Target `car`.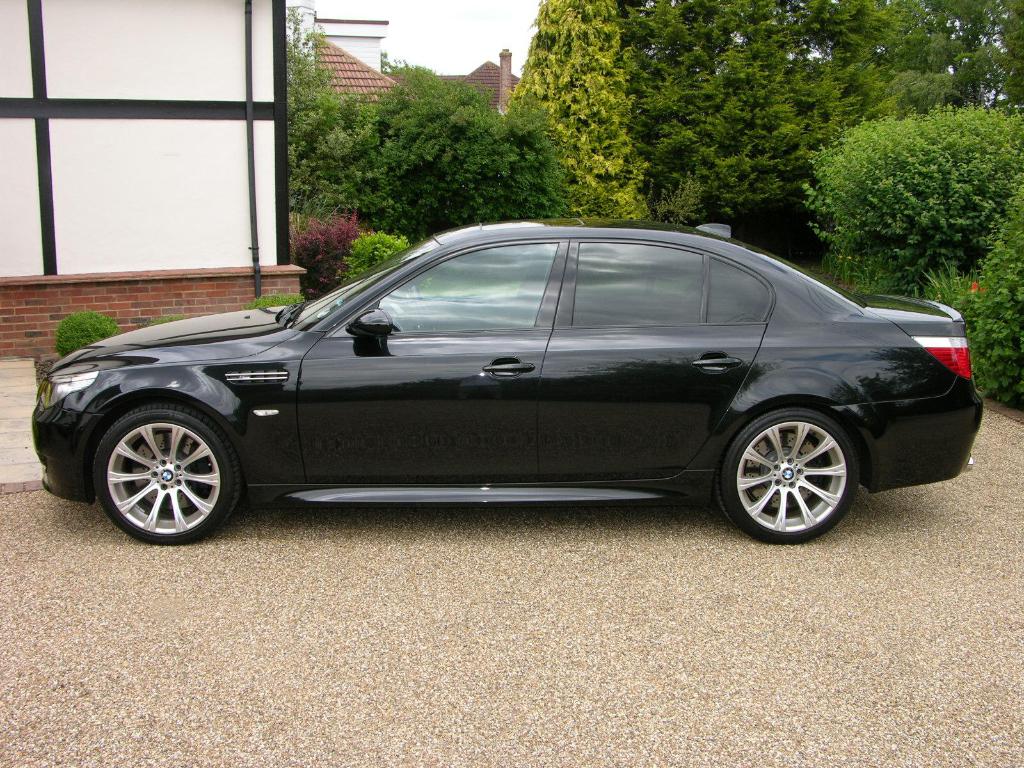
Target region: rect(15, 224, 981, 553).
